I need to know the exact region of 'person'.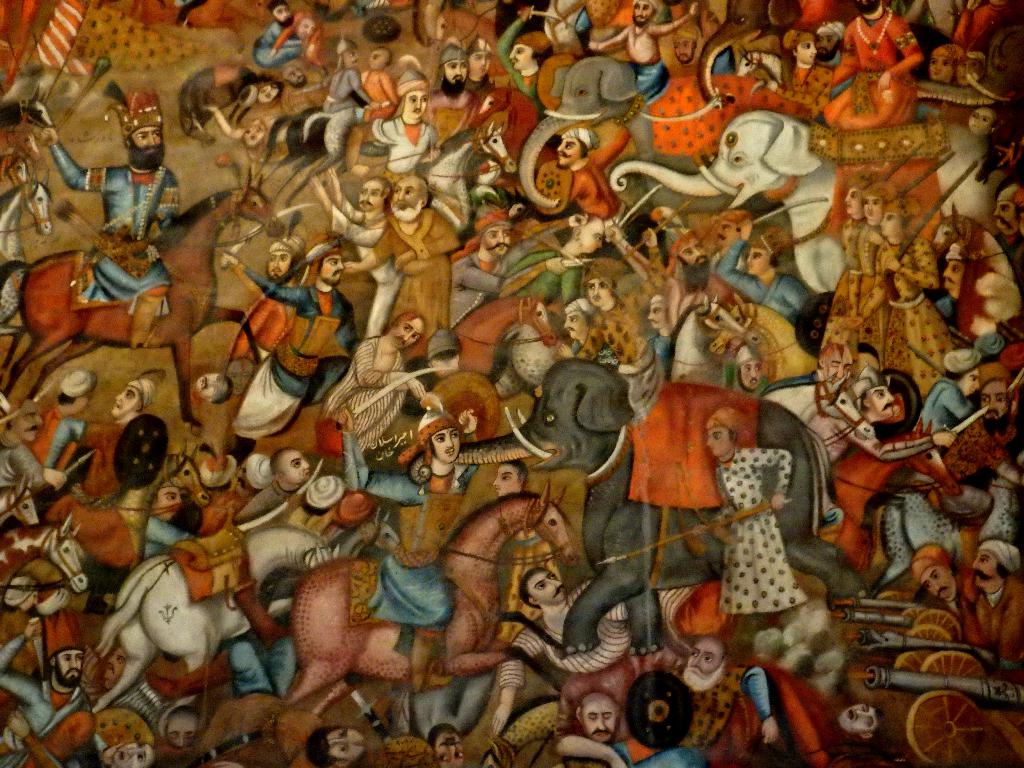
Region: [left=409, top=400, right=481, bottom=487].
